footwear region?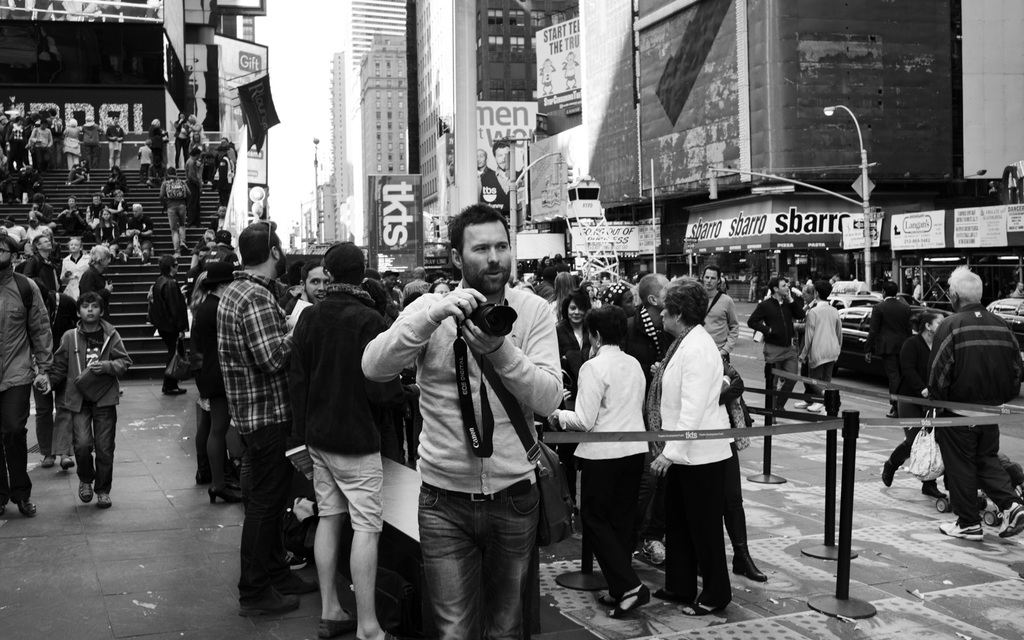
pyautogui.locateOnScreen(212, 484, 243, 508)
